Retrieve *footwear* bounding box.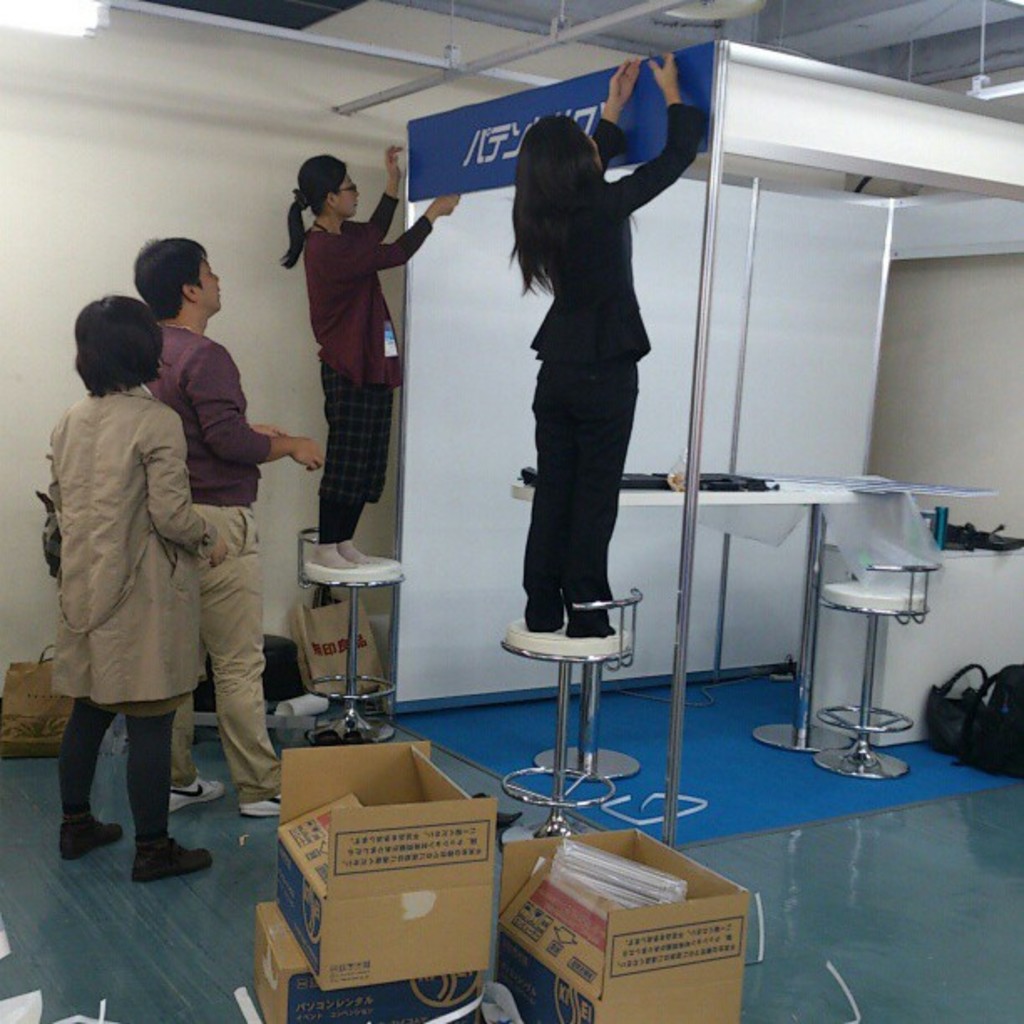
Bounding box: <region>55, 808, 122, 863</region>.
